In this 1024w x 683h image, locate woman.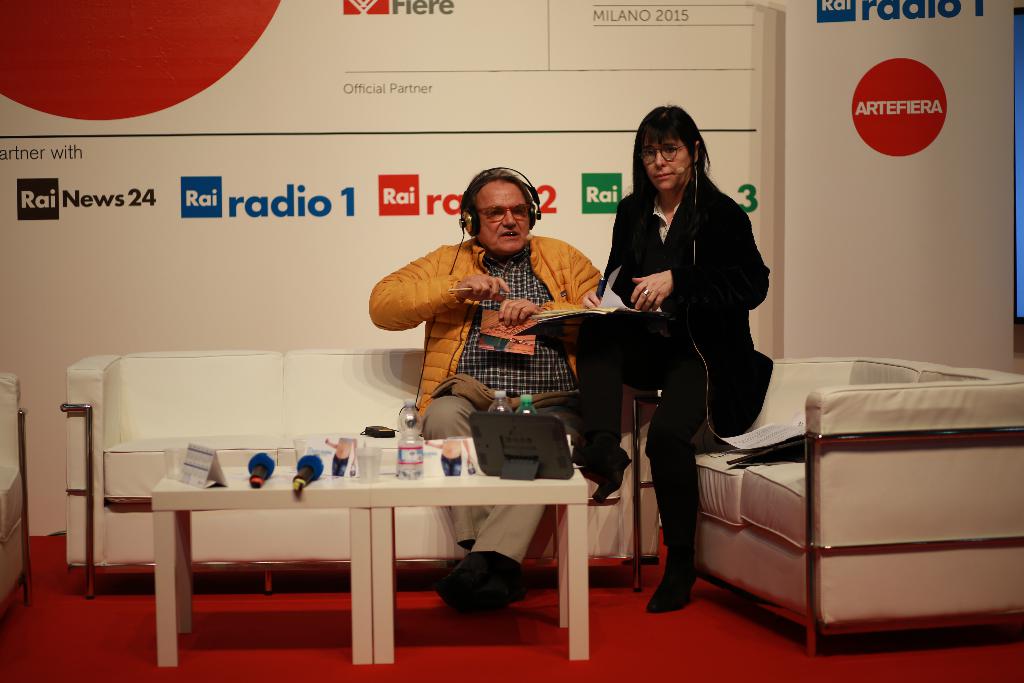
Bounding box: left=568, top=106, right=764, bottom=616.
